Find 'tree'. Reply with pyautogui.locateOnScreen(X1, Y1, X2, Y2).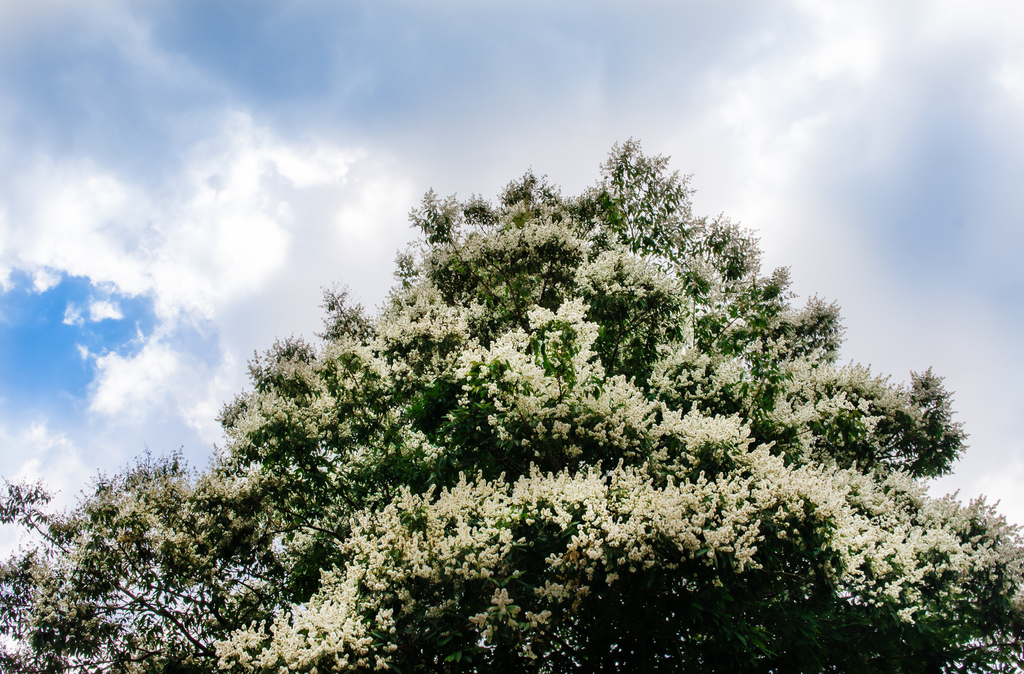
pyautogui.locateOnScreen(138, 98, 905, 638).
